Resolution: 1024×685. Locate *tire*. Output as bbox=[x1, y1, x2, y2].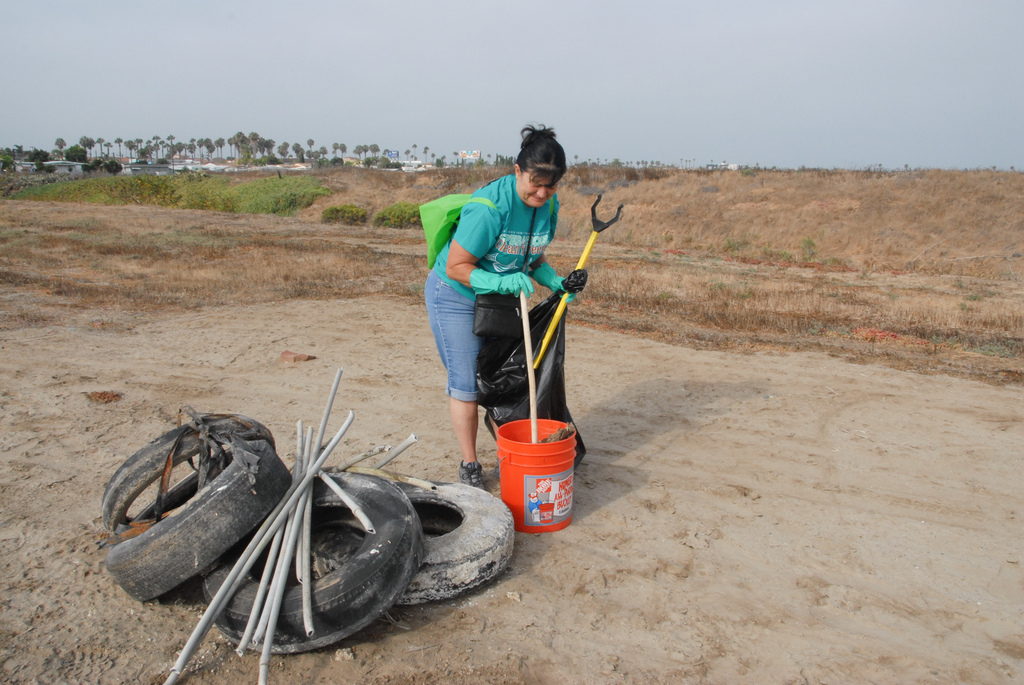
bbox=[392, 480, 515, 604].
